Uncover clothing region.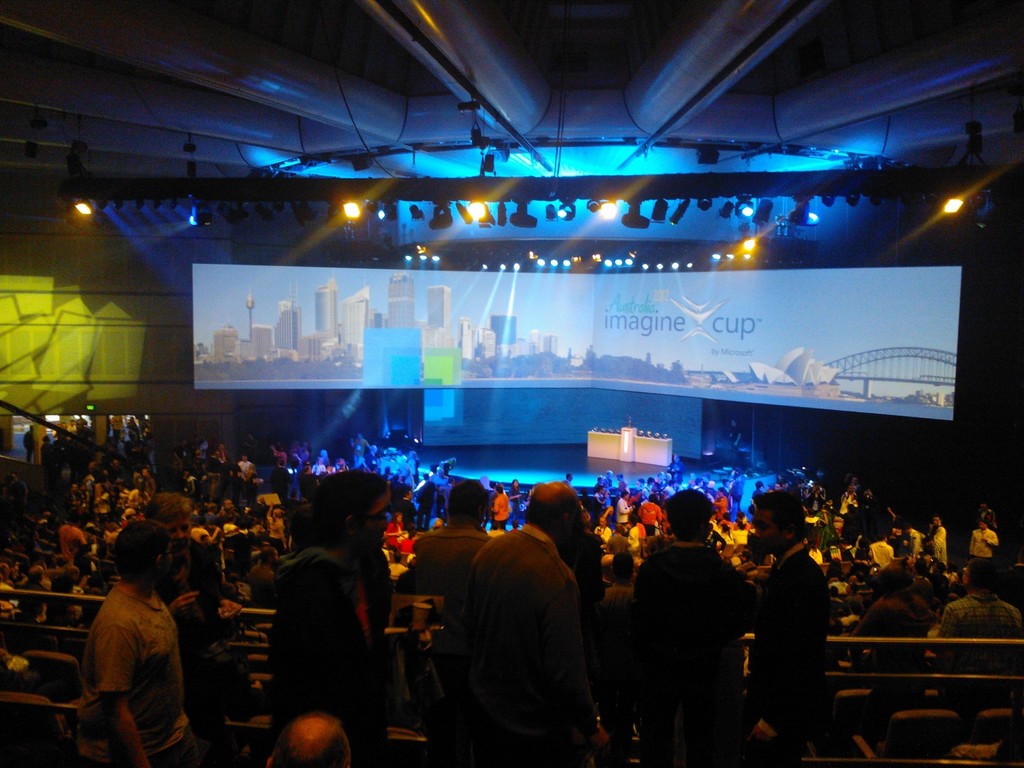
Uncovered: bbox(383, 517, 406, 548).
